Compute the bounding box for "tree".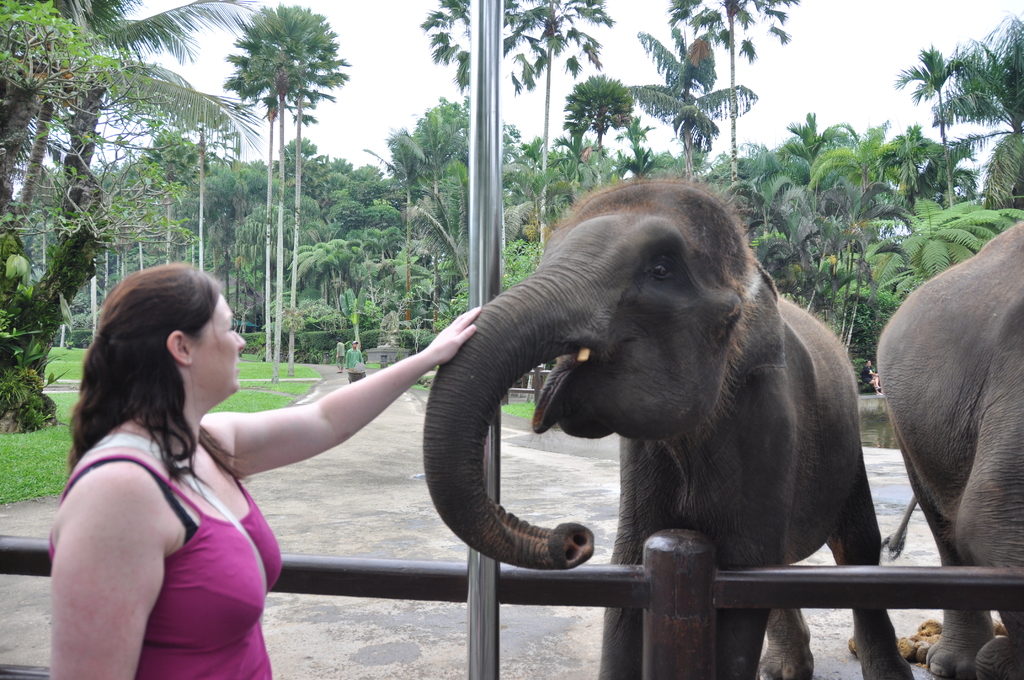
box=[664, 0, 798, 193].
